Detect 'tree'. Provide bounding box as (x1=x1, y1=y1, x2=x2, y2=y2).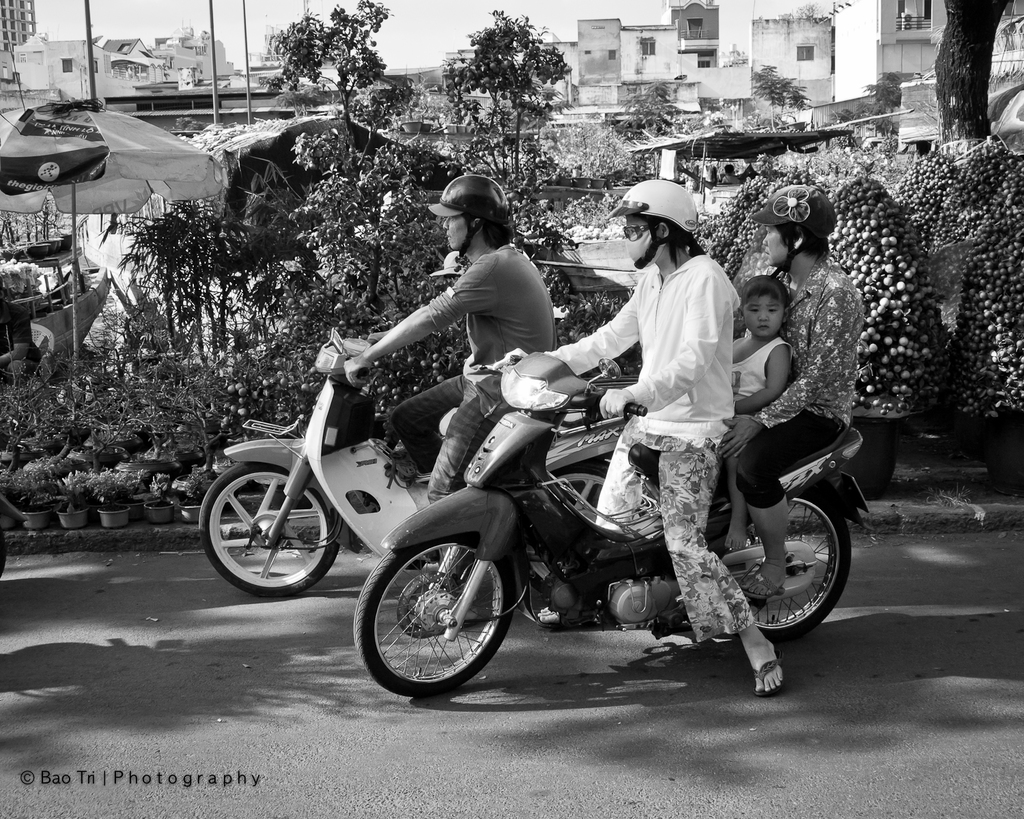
(x1=608, y1=76, x2=689, y2=170).
